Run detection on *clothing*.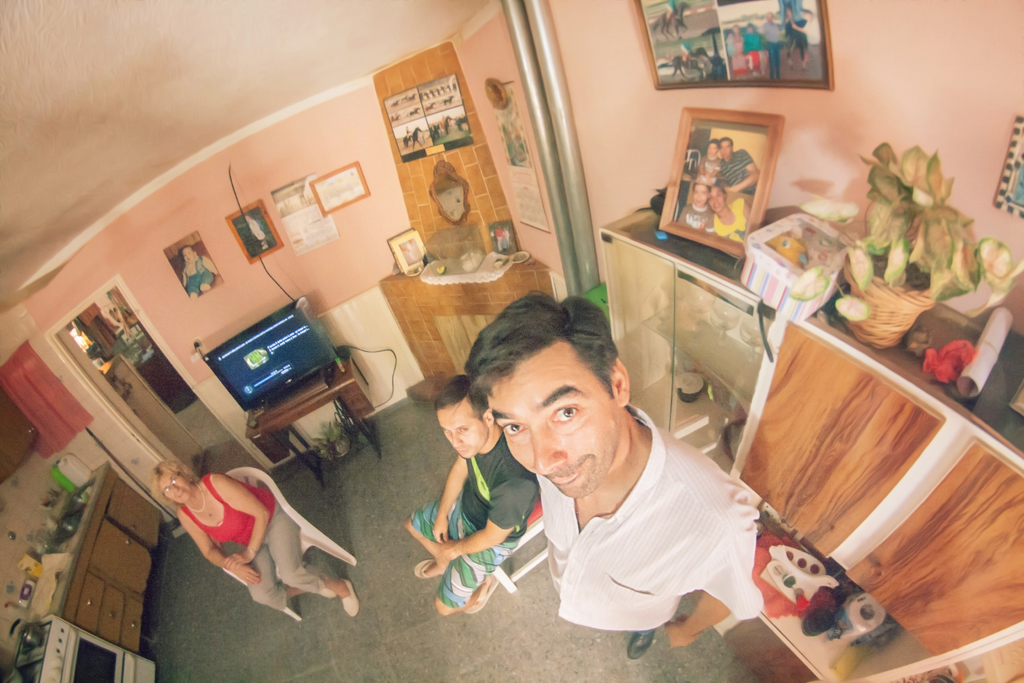
Result: x1=689, y1=154, x2=721, y2=187.
